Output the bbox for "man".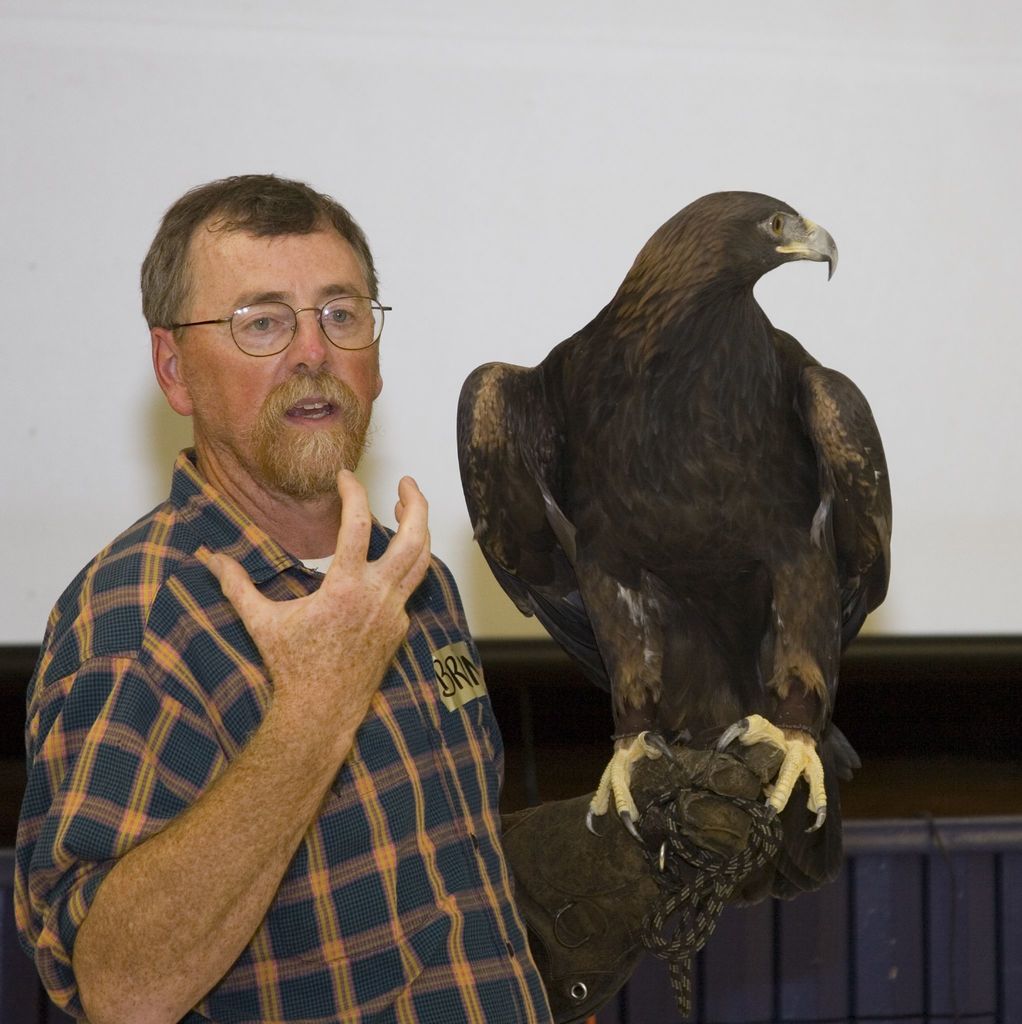
3,172,535,1022.
